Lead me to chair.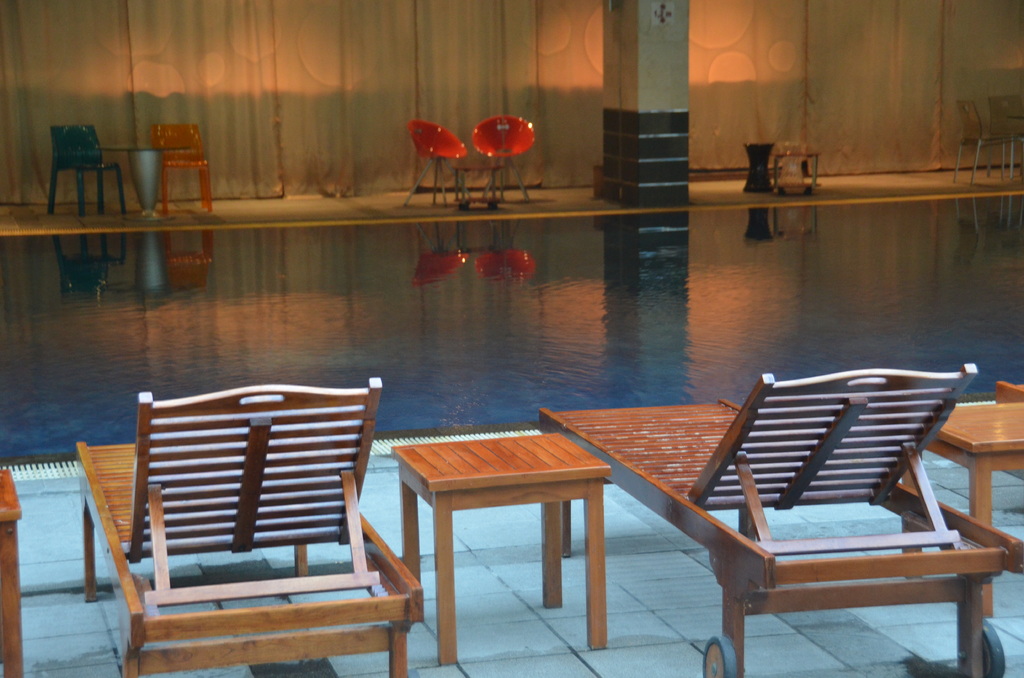
Lead to [left=536, top=364, right=1023, bottom=677].
